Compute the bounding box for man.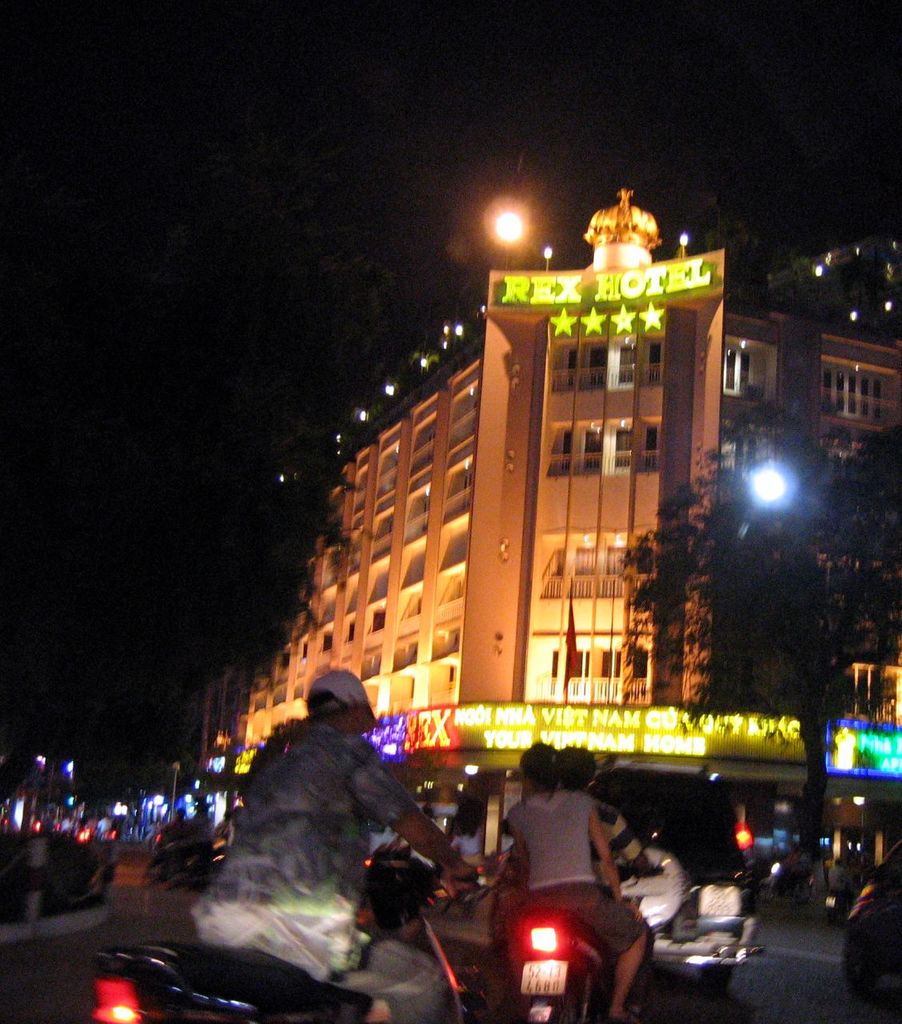
190:672:468:1023.
